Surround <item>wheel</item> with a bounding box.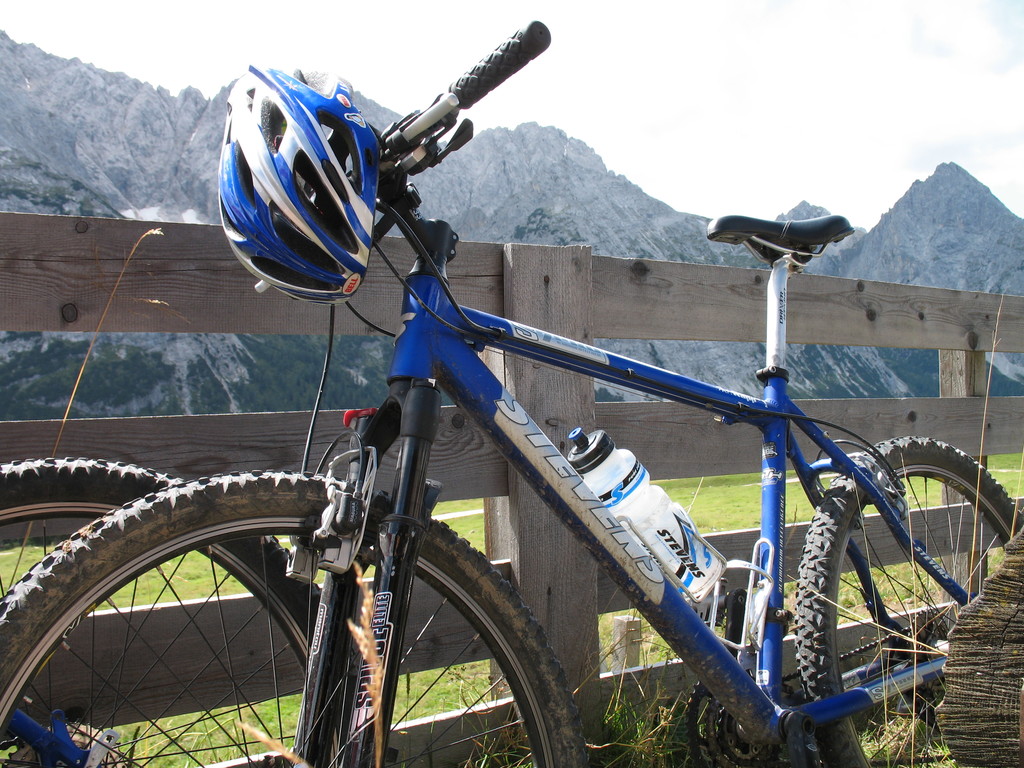
<region>0, 458, 335, 767</region>.
